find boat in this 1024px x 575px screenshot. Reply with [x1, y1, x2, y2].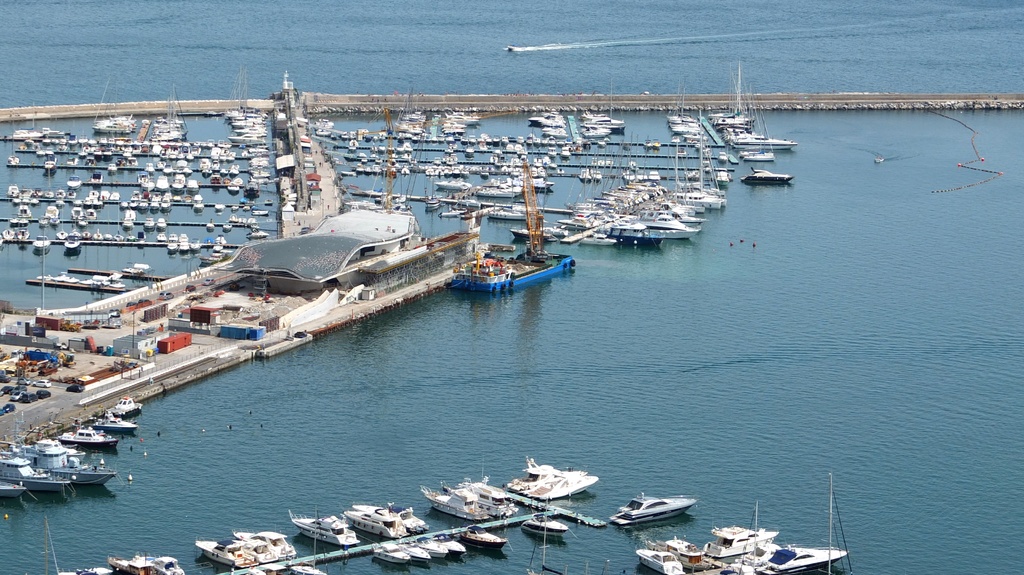
[77, 219, 84, 224].
